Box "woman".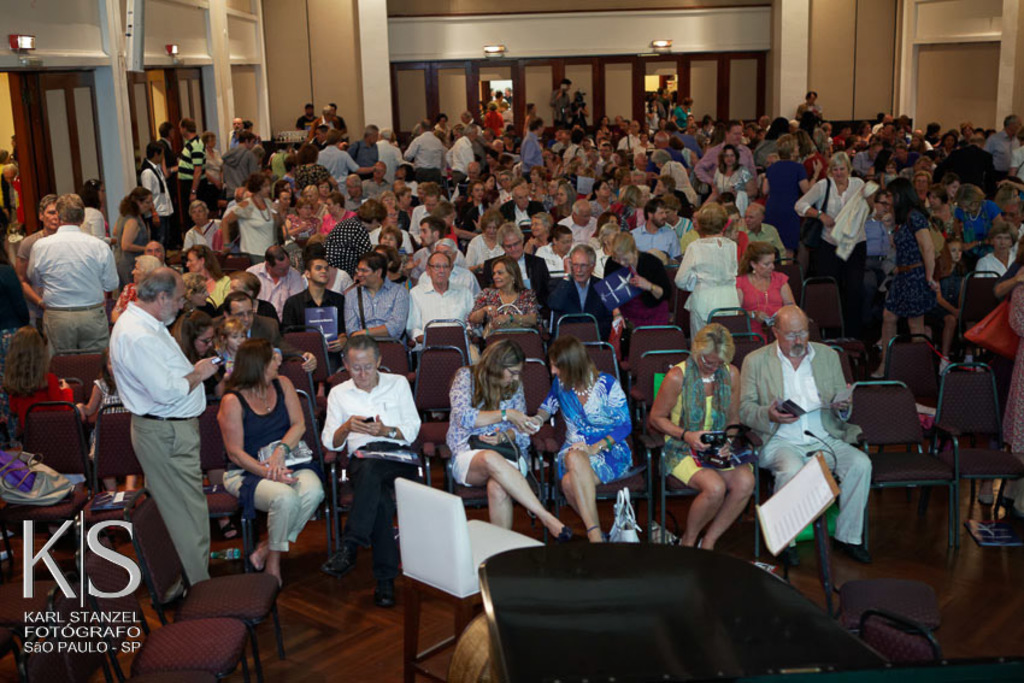
BBox(14, 195, 58, 343).
